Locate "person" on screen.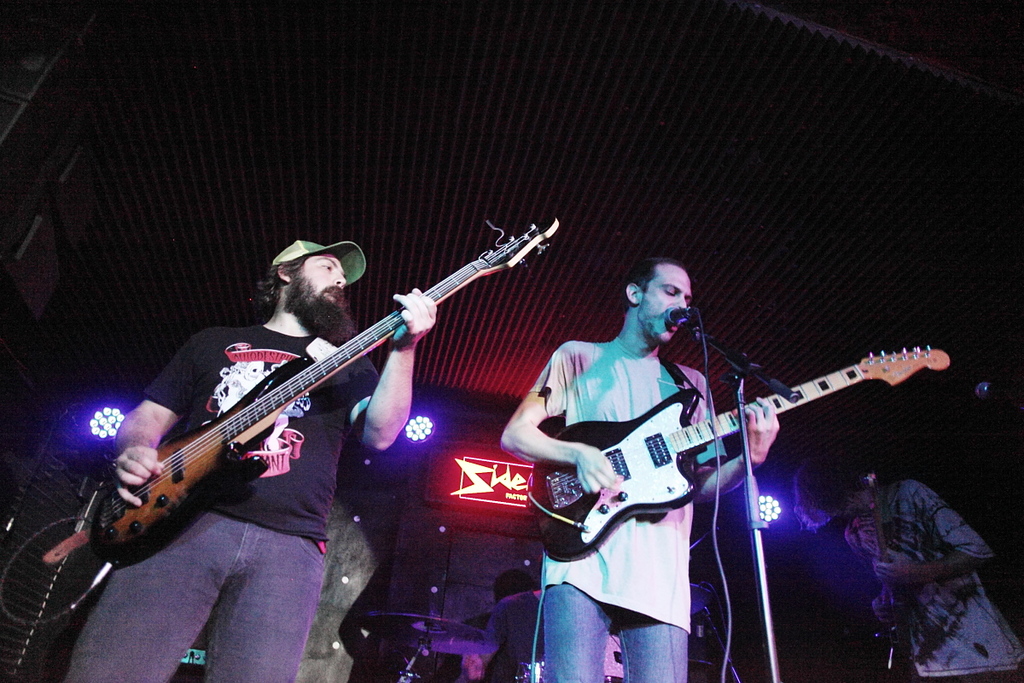
On screen at <bbox>499, 258, 783, 682</bbox>.
